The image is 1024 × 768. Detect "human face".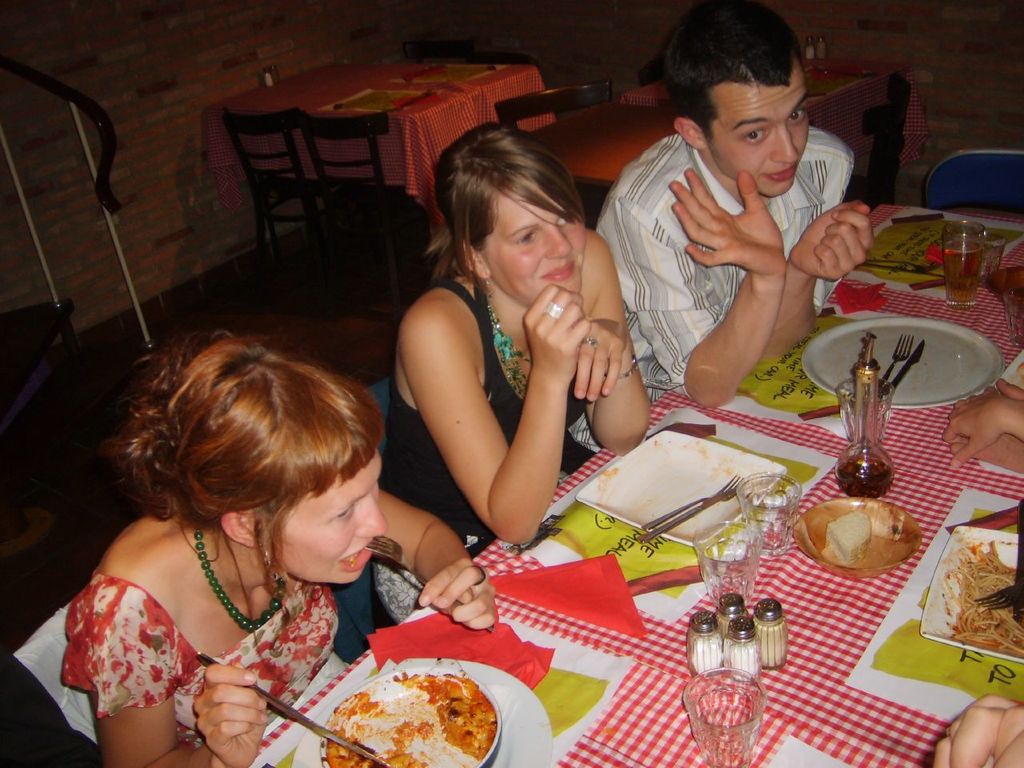
Detection: region(249, 458, 383, 583).
